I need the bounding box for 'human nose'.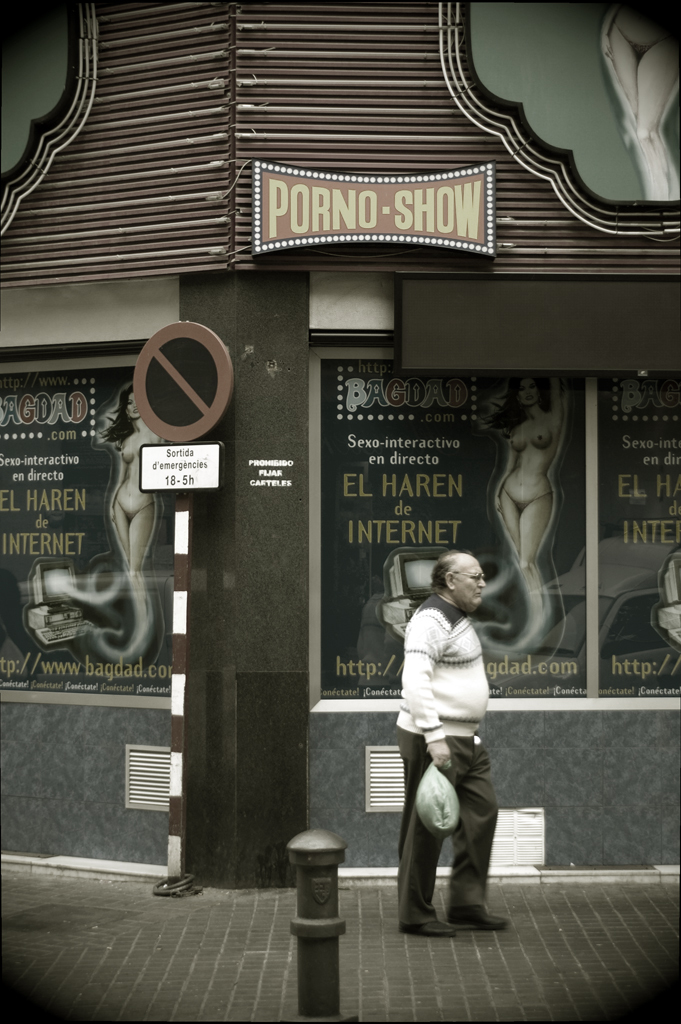
Here it is: select_region(131, 402, 137, 405).
